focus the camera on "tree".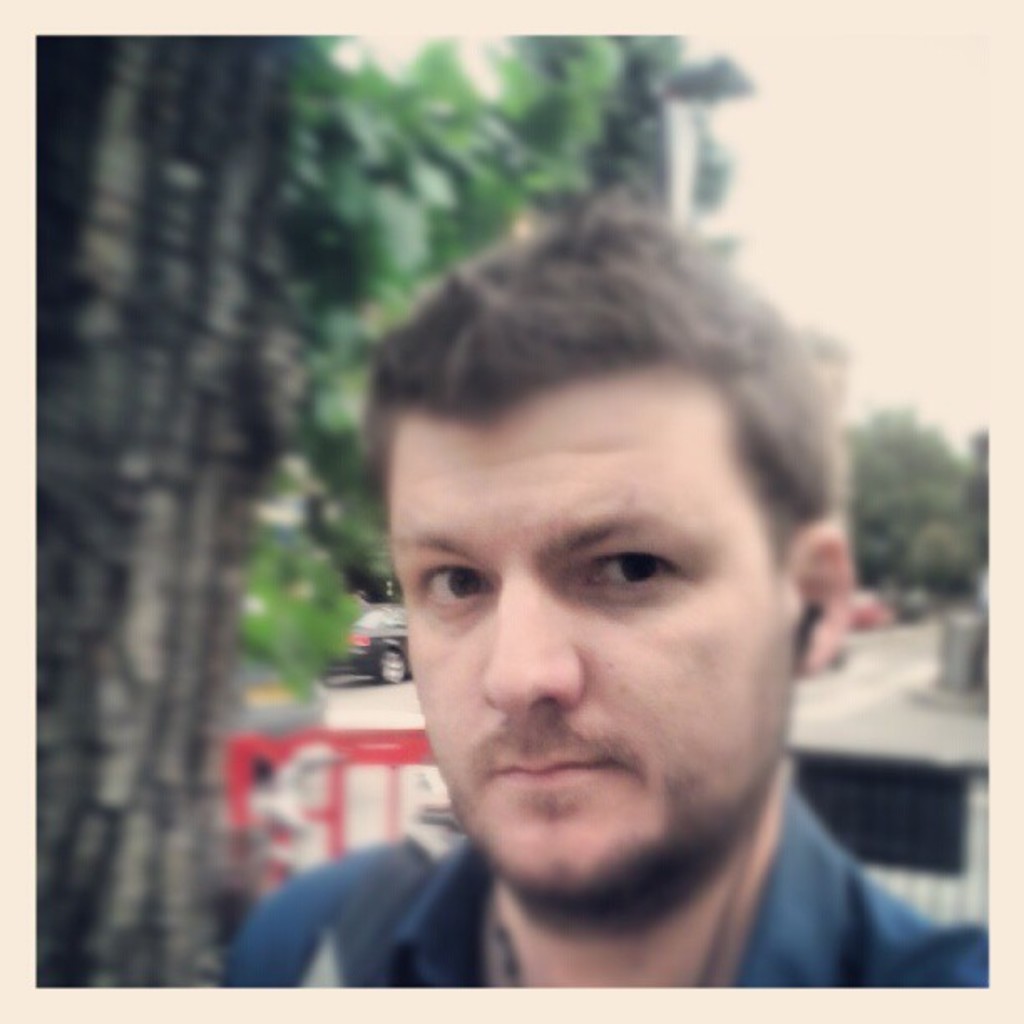
Focus region: l=855, t=390, r=980, b=597.
